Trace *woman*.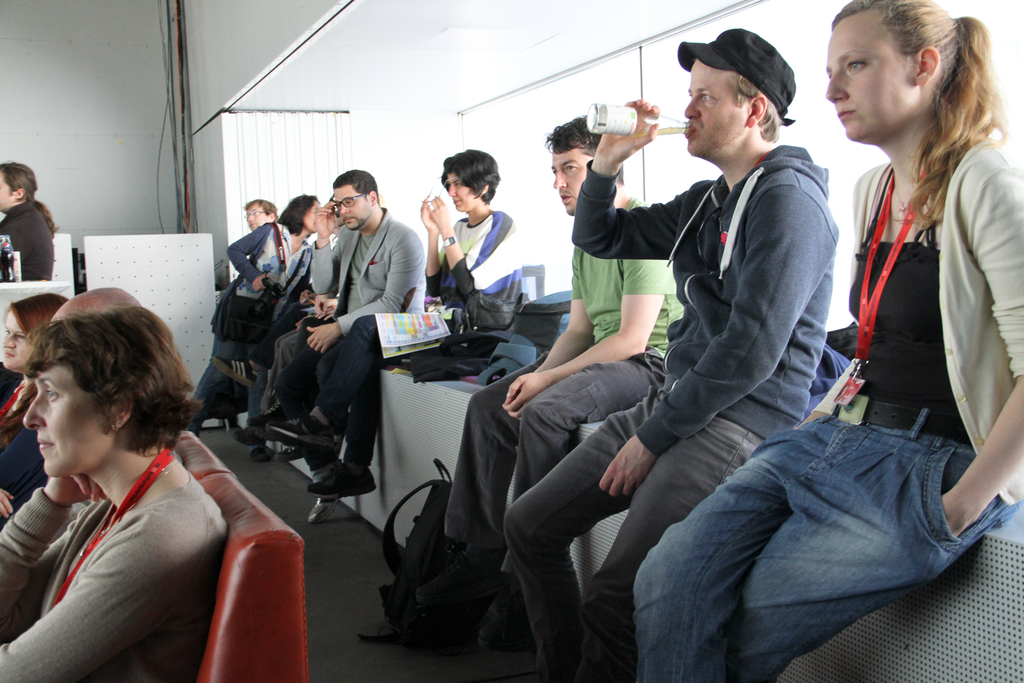
Traced to {"x1": 283, "y1": 149, "x2": 526, "y2": 504}.
